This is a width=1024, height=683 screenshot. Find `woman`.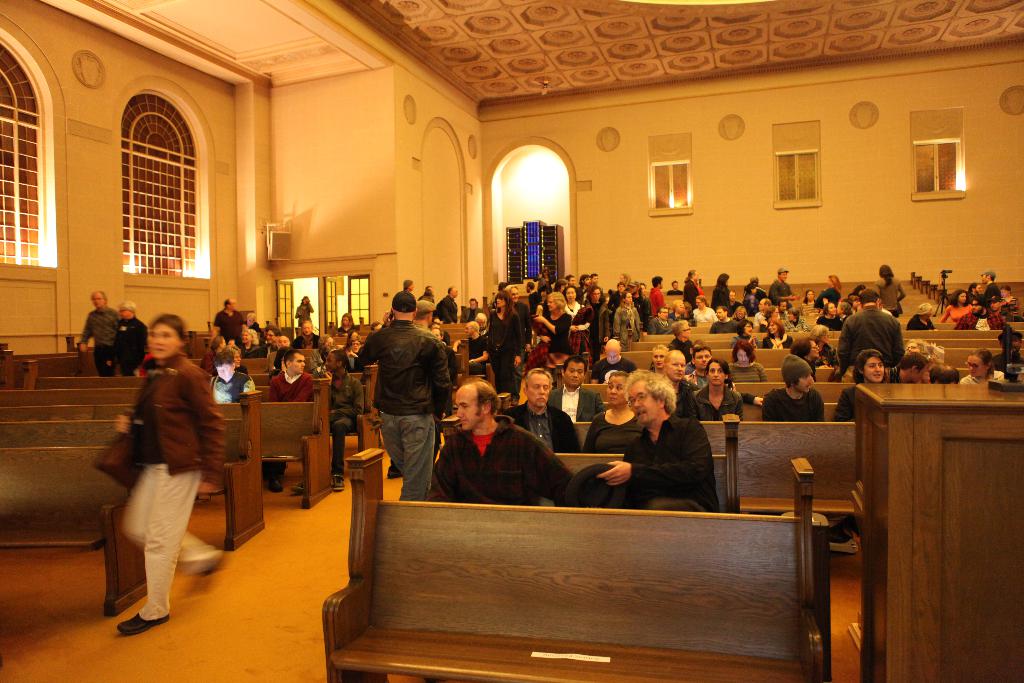
Bounding box: 941, 291, 973, 324.
